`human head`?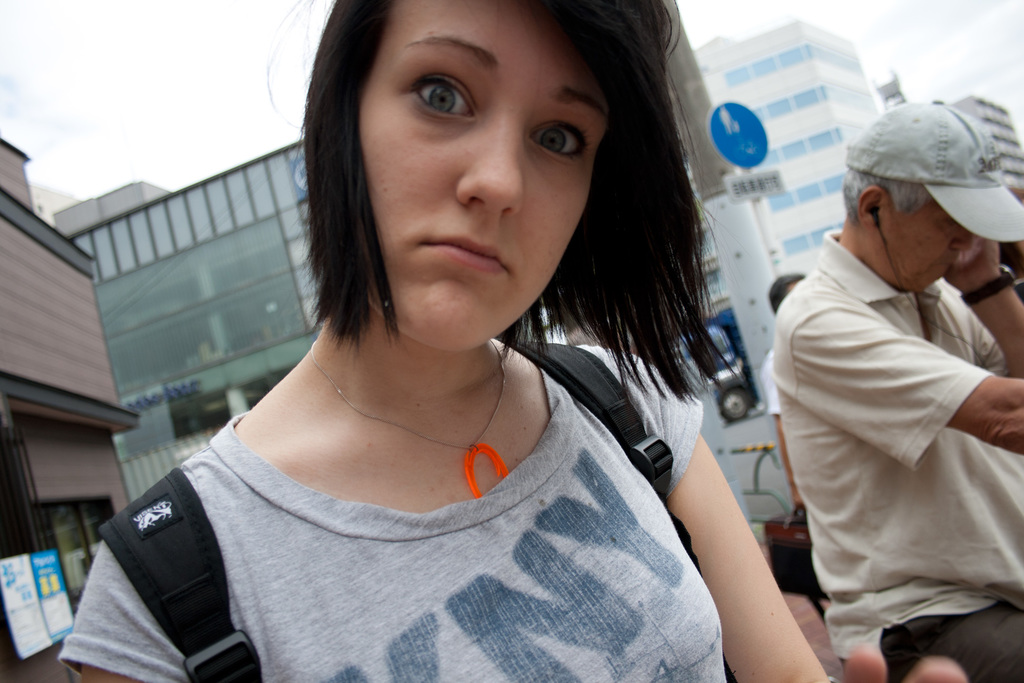
845:101:1018:288
